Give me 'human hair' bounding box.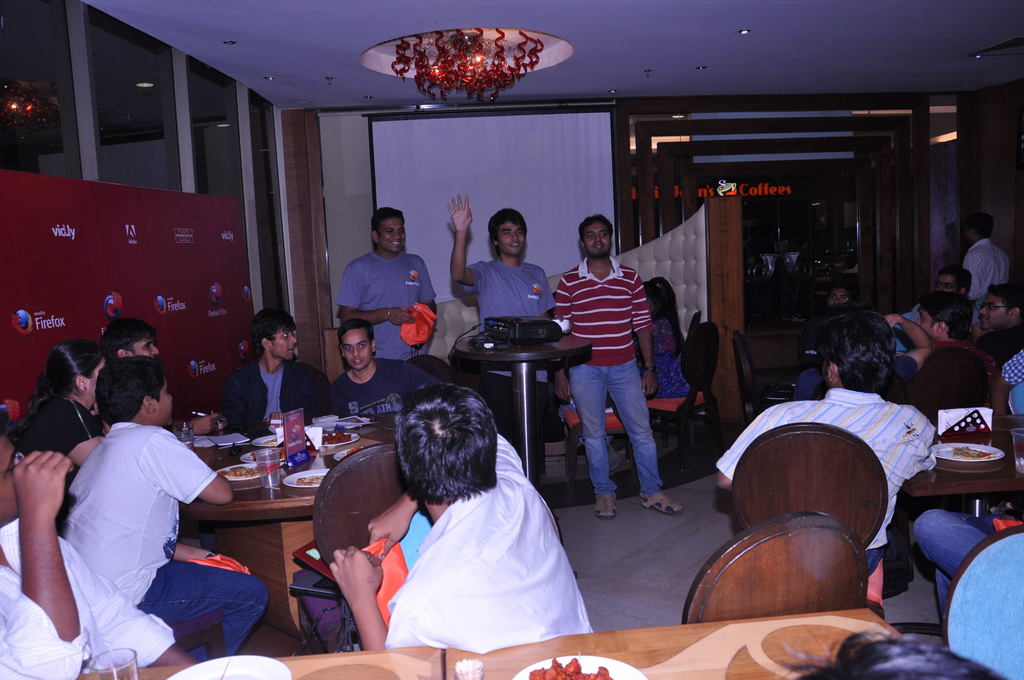
(916, 290, 974, 339).
